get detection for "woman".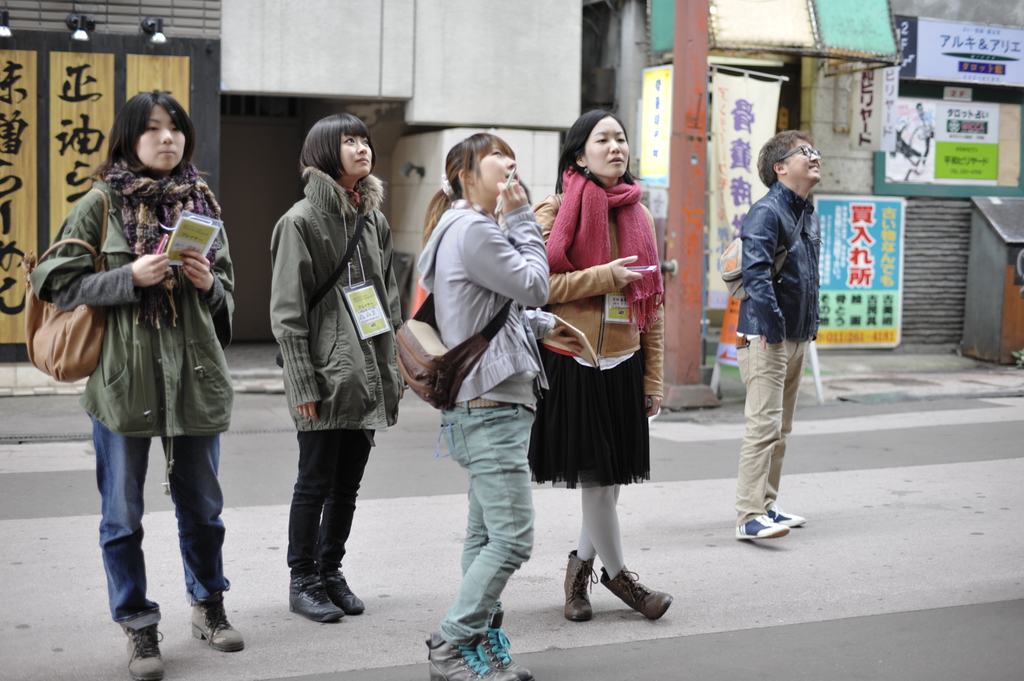
Detection: 267, 109, 407, 625.
